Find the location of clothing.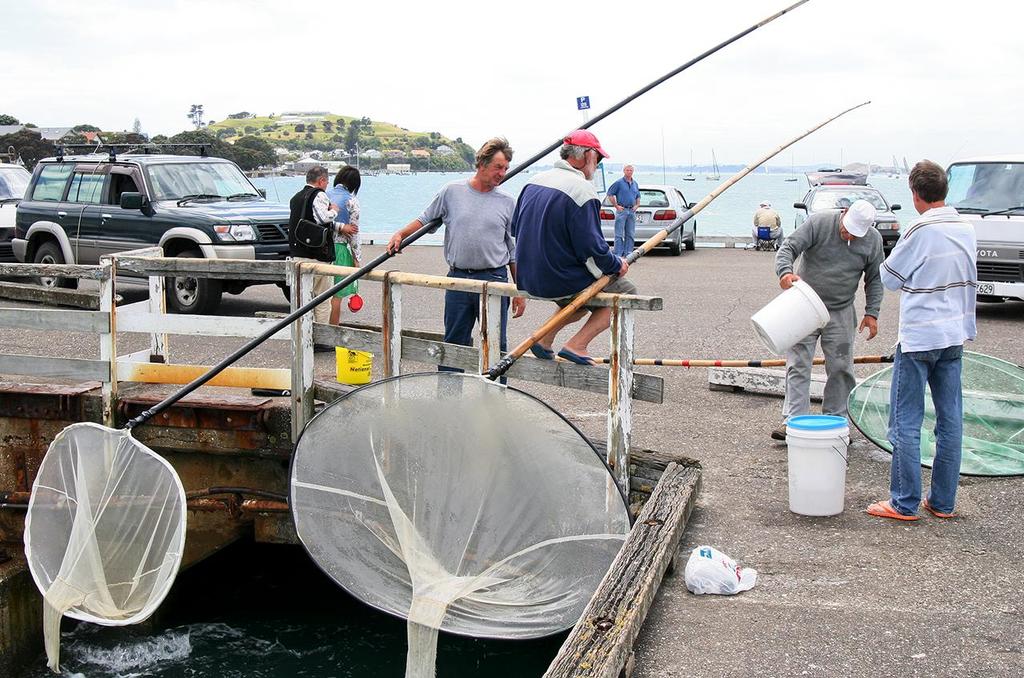
Location: locate(509, 159, 633, 325).
